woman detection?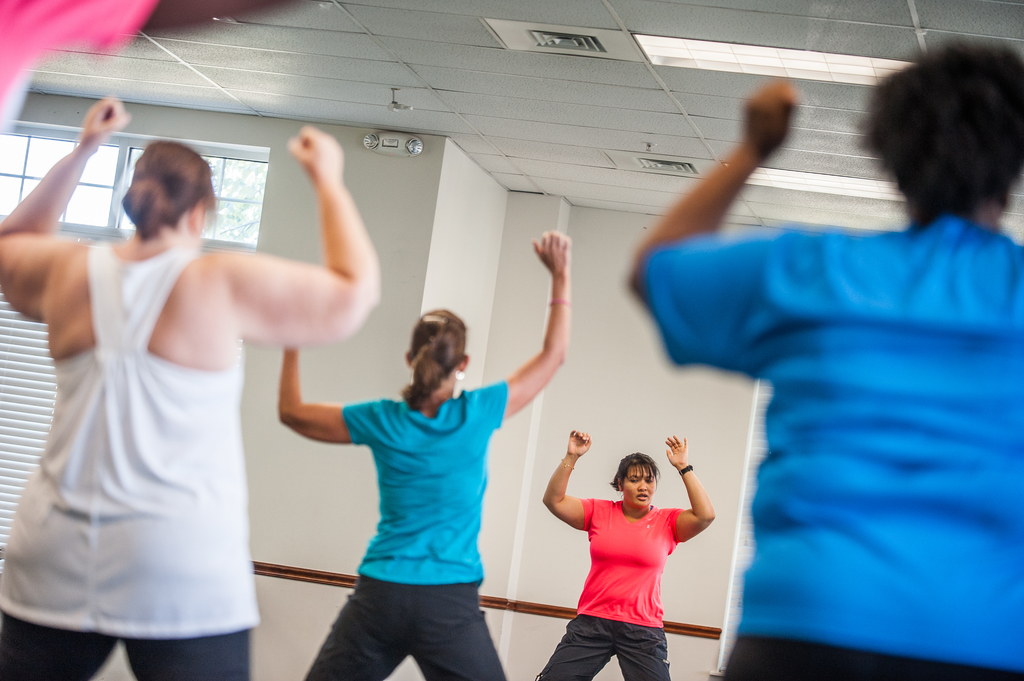
box(276, 223, 577, 680)
